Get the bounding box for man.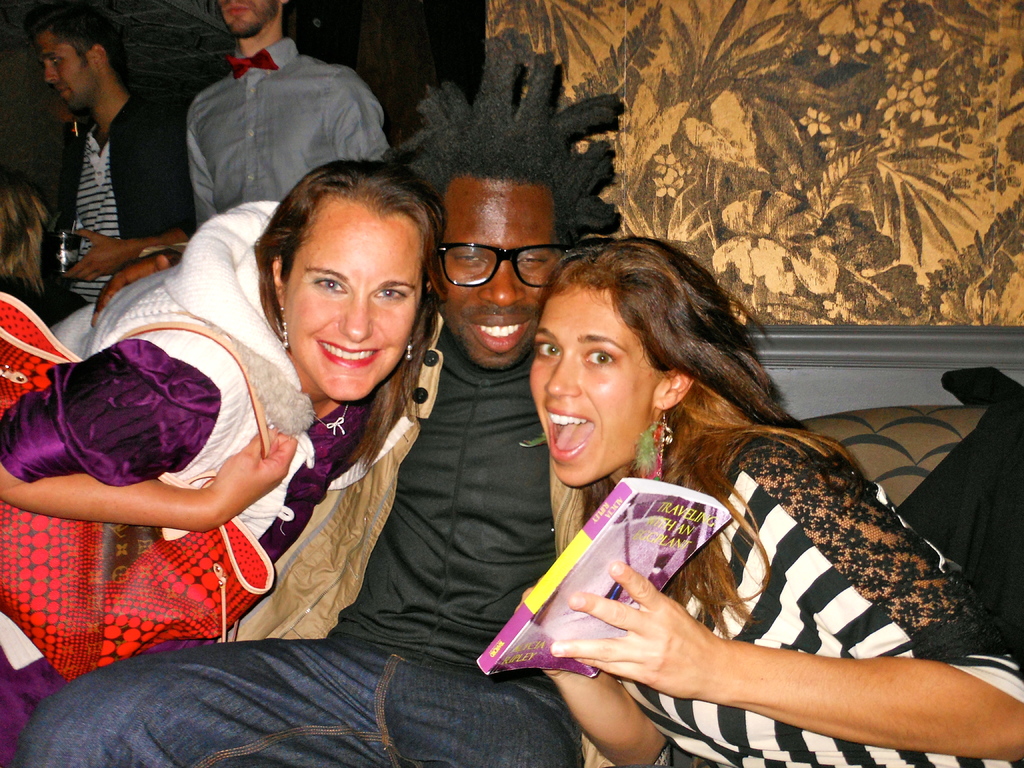
pyautogui.locateOnScreen(9, 35, 628, 767).
